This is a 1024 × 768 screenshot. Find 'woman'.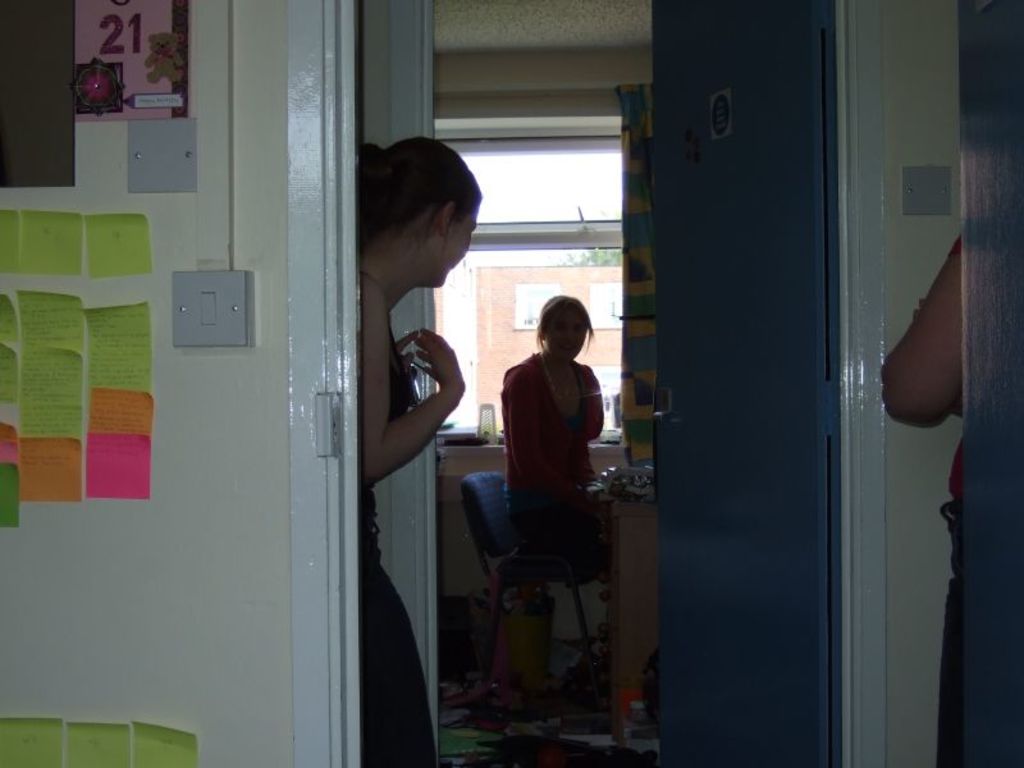
Bounding box: [left=355, top=137, right=486, bottom=767].
